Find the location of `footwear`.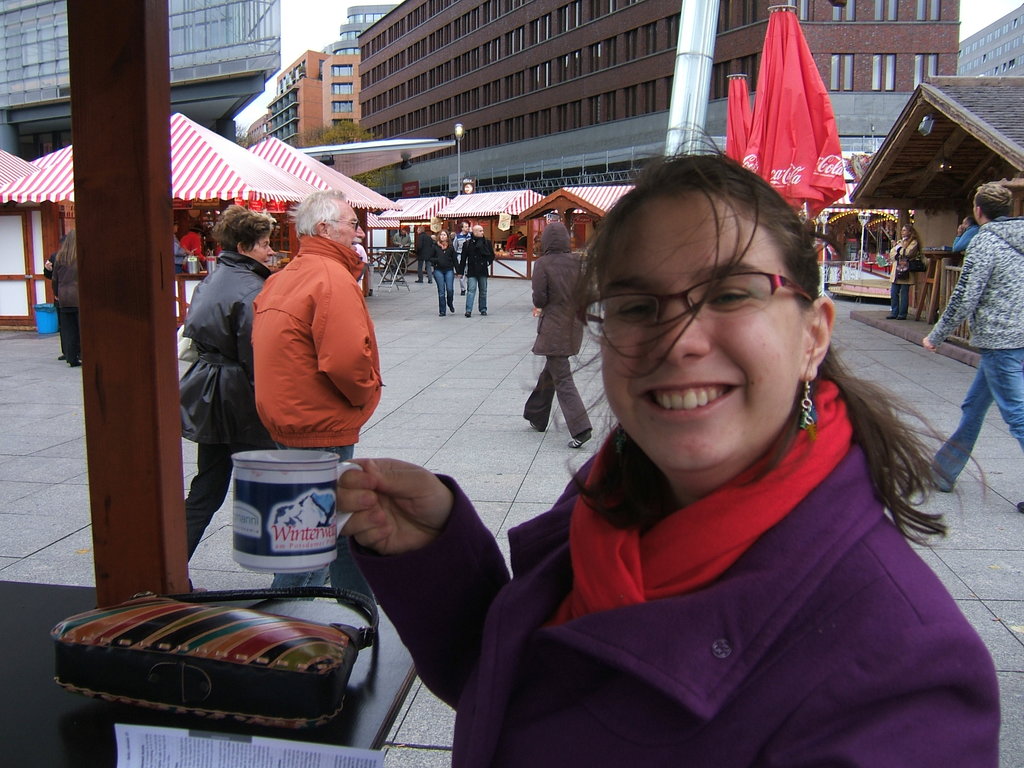
Location: select_region(523, 417, 545, 437).
